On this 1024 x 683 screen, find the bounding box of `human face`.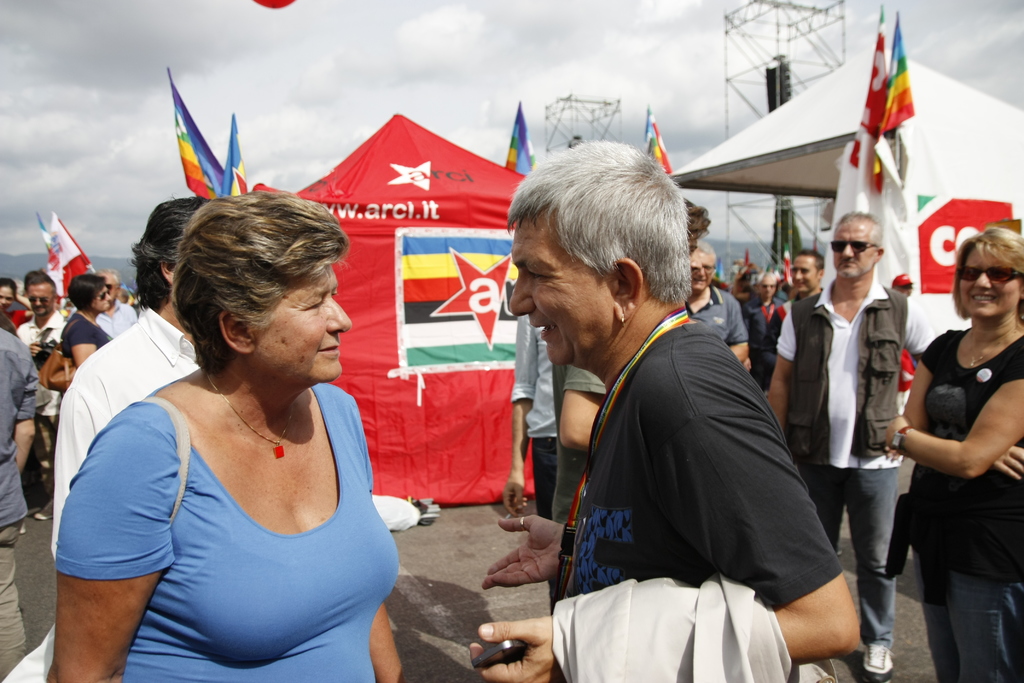
Bounding box: select_region(510, 211, 616, 363).
